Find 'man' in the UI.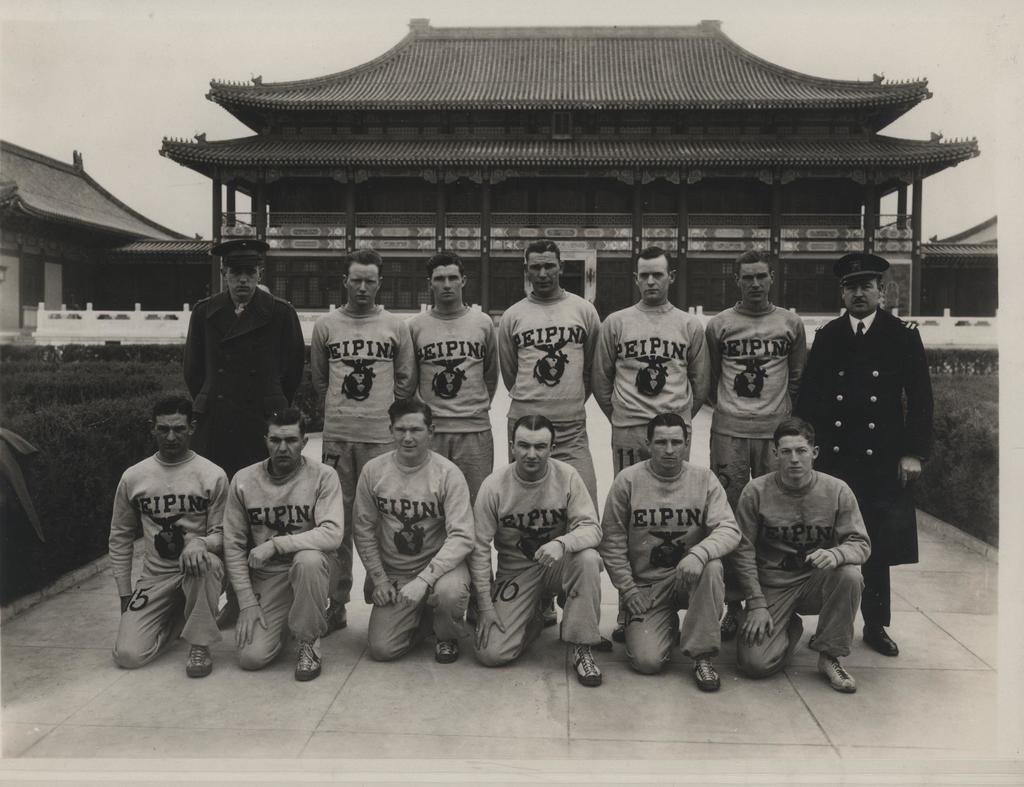
UI element at {"left": 498, "top": 245, "right": 605, "bottom": 626}.
